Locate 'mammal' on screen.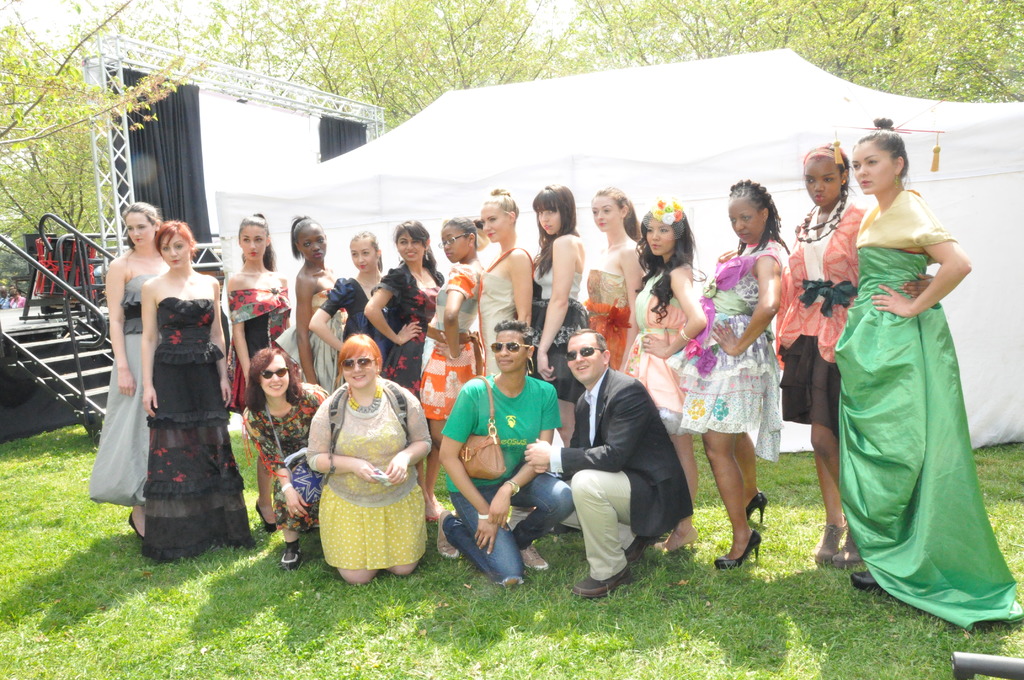
On screen at crop(477, 186, 540, 524).
